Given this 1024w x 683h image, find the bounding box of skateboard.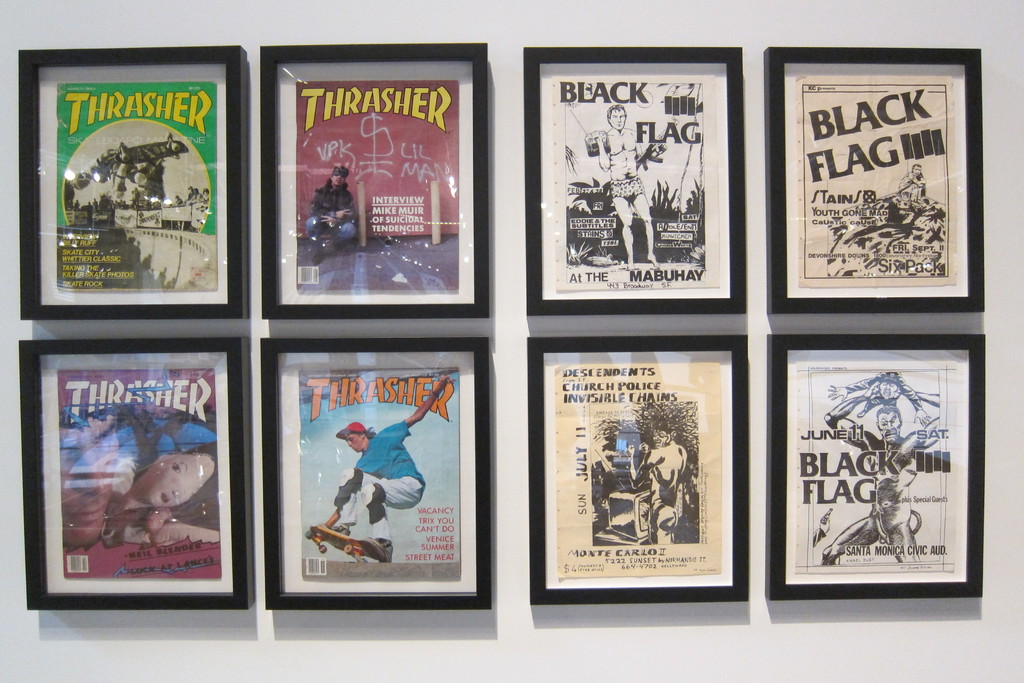
detection(304, 526, 386, 561).
